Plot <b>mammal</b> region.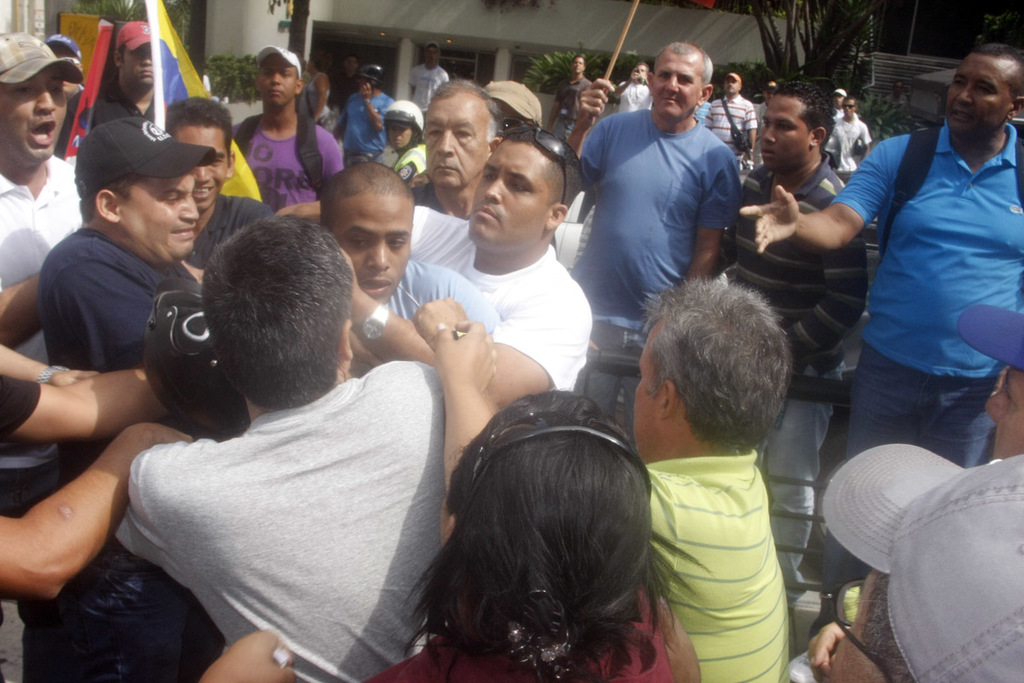
Plotted at box=[0, 367, 202, 682].
